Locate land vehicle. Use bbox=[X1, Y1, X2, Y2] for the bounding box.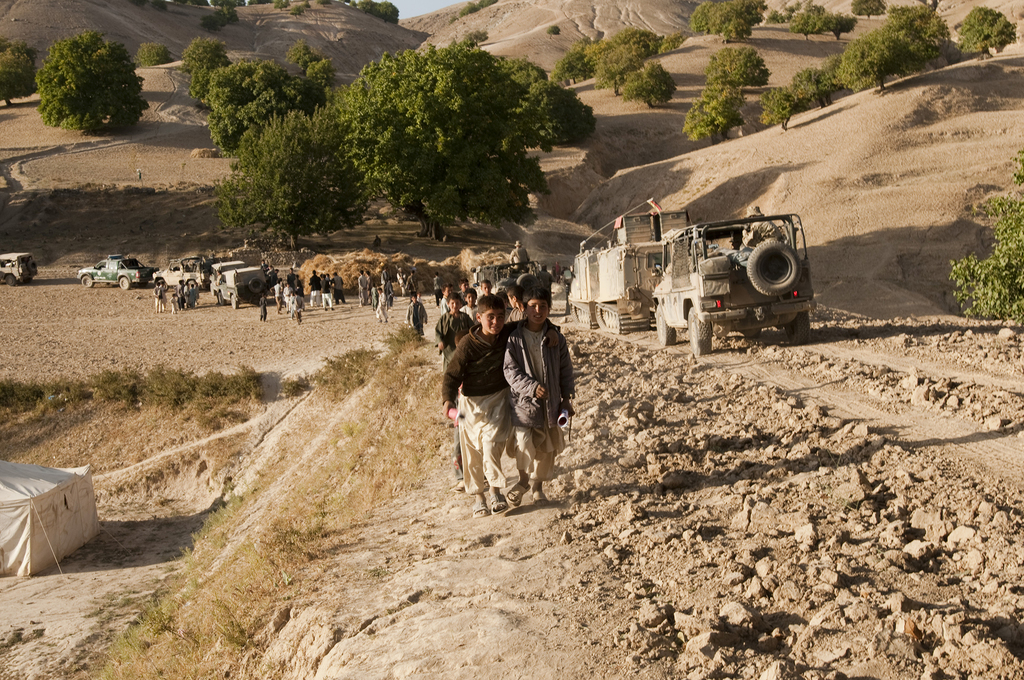
bbox=[73, 253, 160, 289].
